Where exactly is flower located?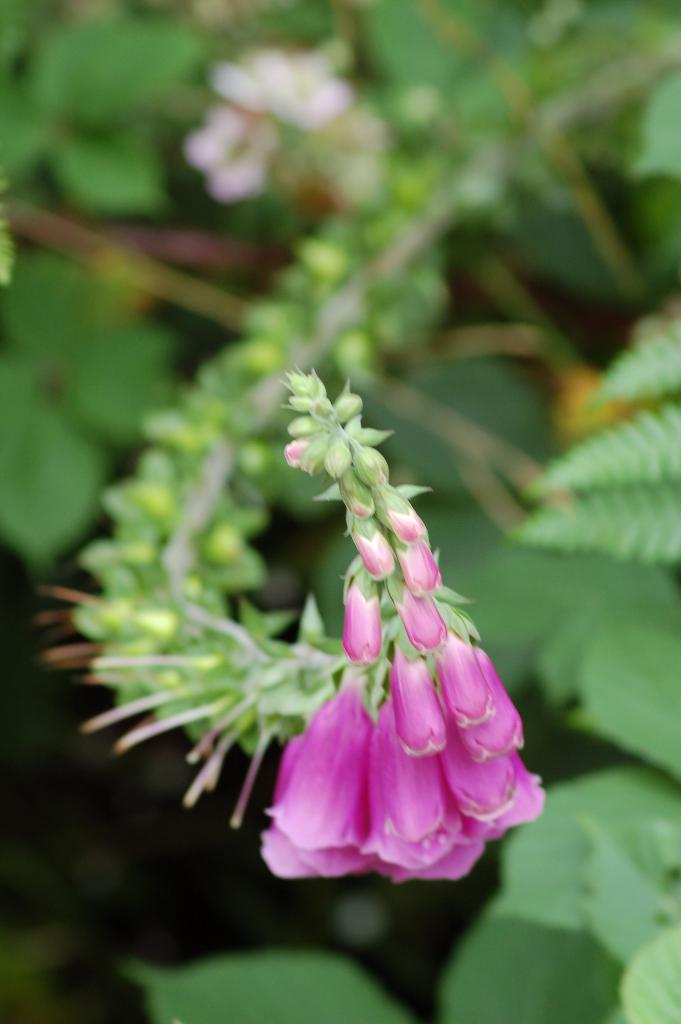
Its bounding box is box=[339, 557, 388, 659].
